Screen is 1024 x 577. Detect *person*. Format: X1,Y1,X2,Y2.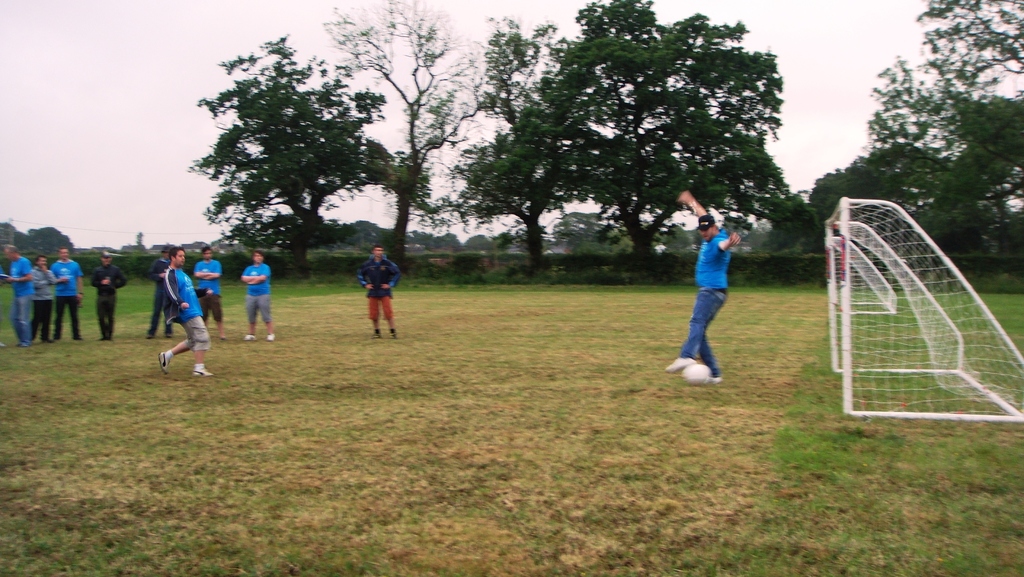
54,244,84,339.
